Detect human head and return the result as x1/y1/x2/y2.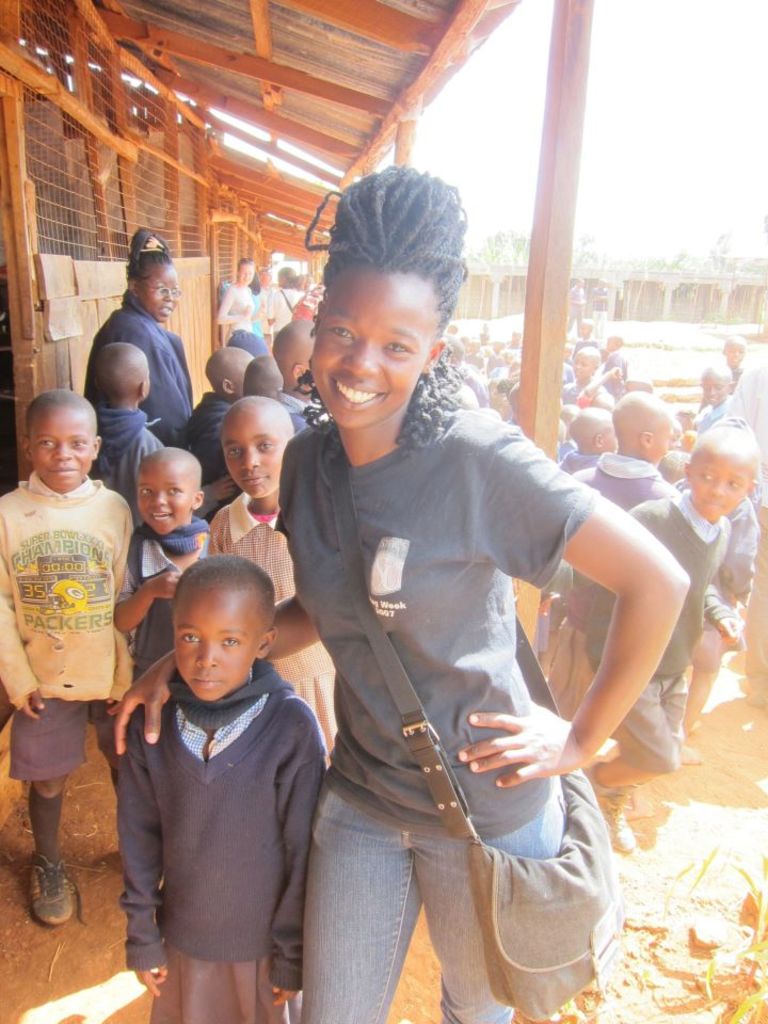
204/346/254/401.
